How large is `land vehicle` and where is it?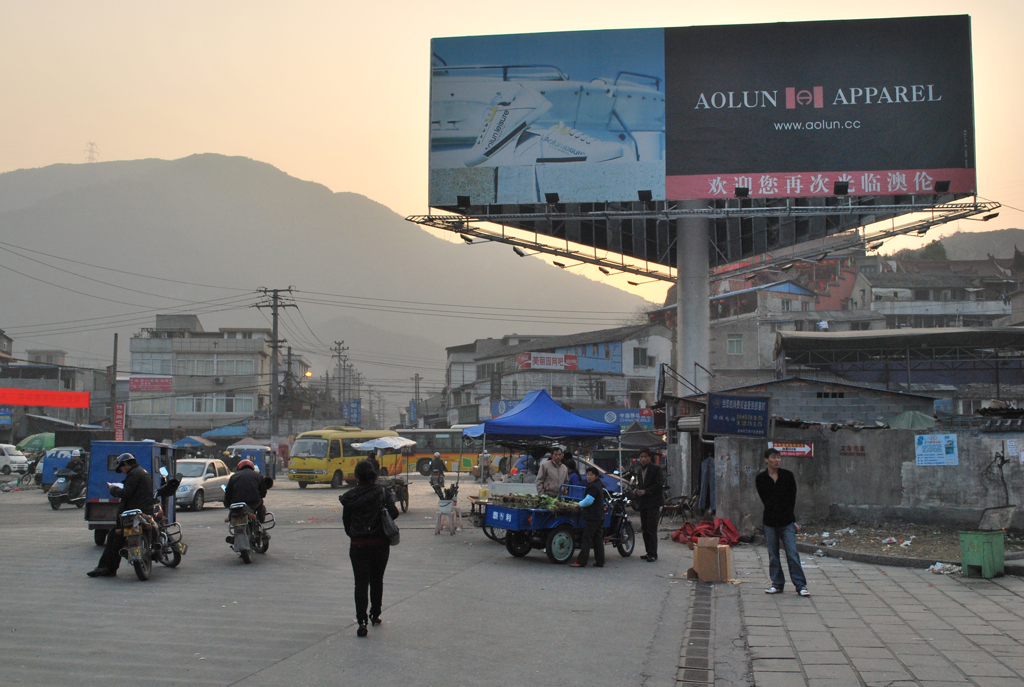
Bounding box: 117, 463, 186, 583.
